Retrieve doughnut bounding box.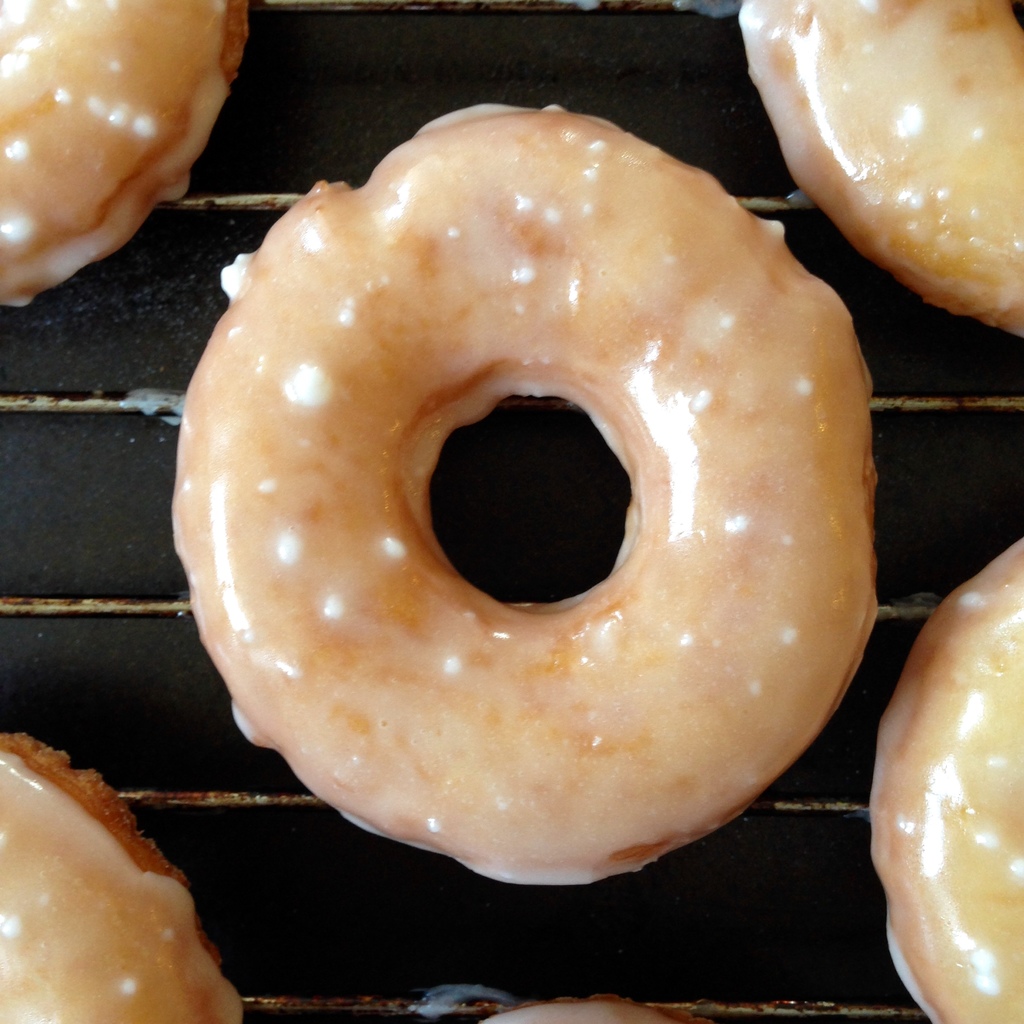
Bounding box: <region>0, 728, 219, 1023</region>.
